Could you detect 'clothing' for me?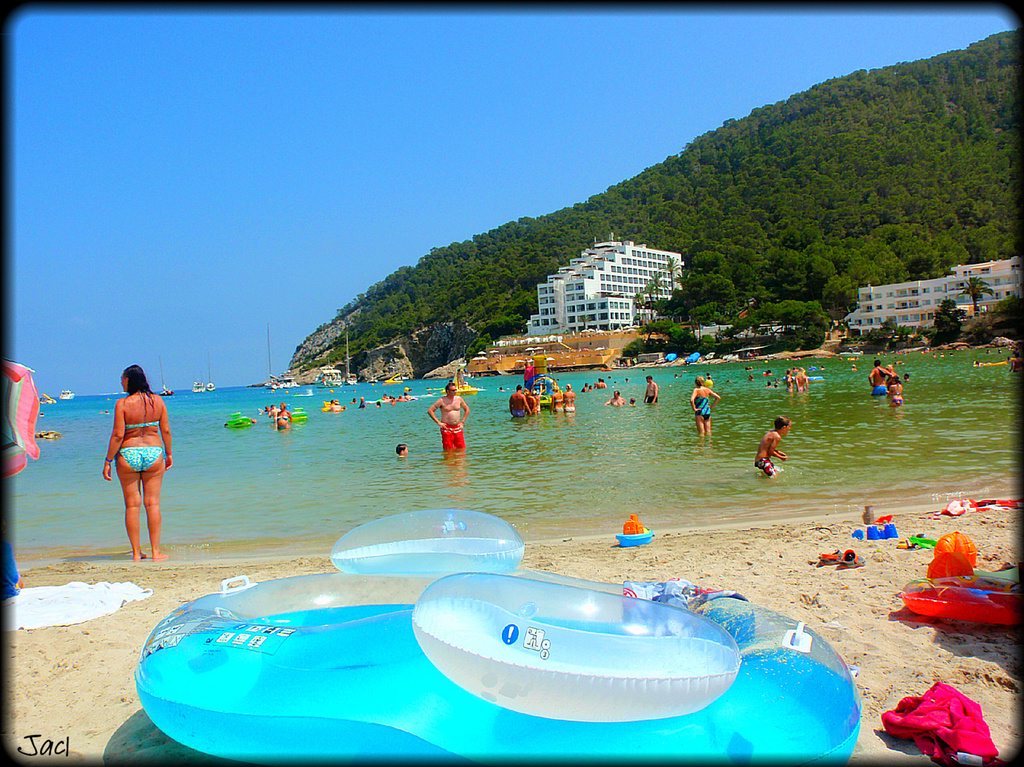
Detection result: box=[564, 396, 576, 414].
